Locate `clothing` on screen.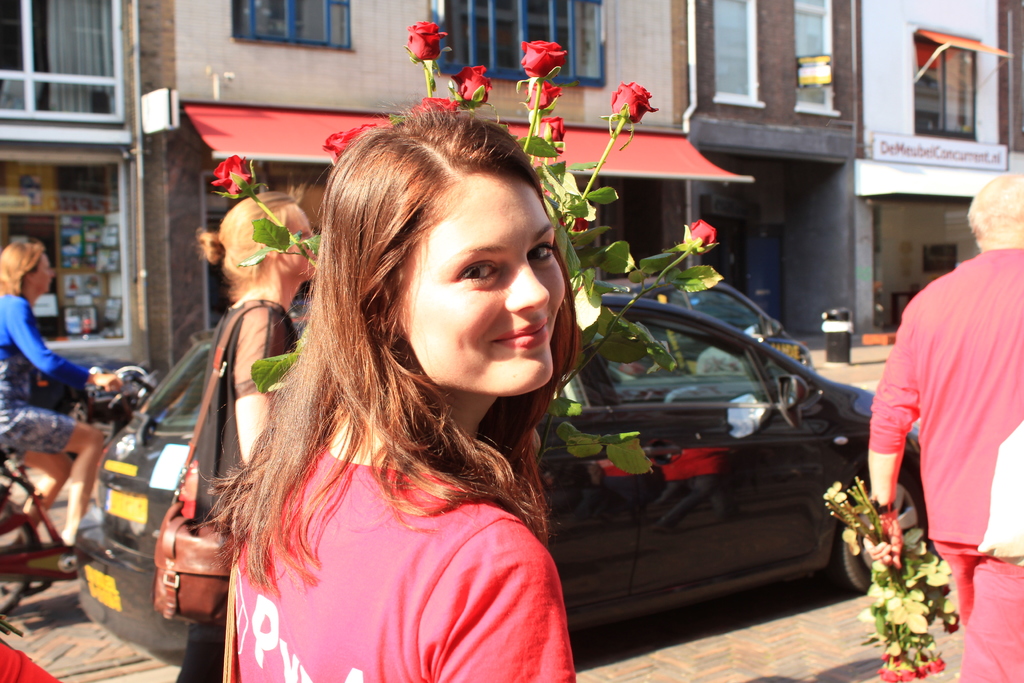
On screen at {"x1": 867, "y1": 247, "x2": 1023, "y2": 628}.
